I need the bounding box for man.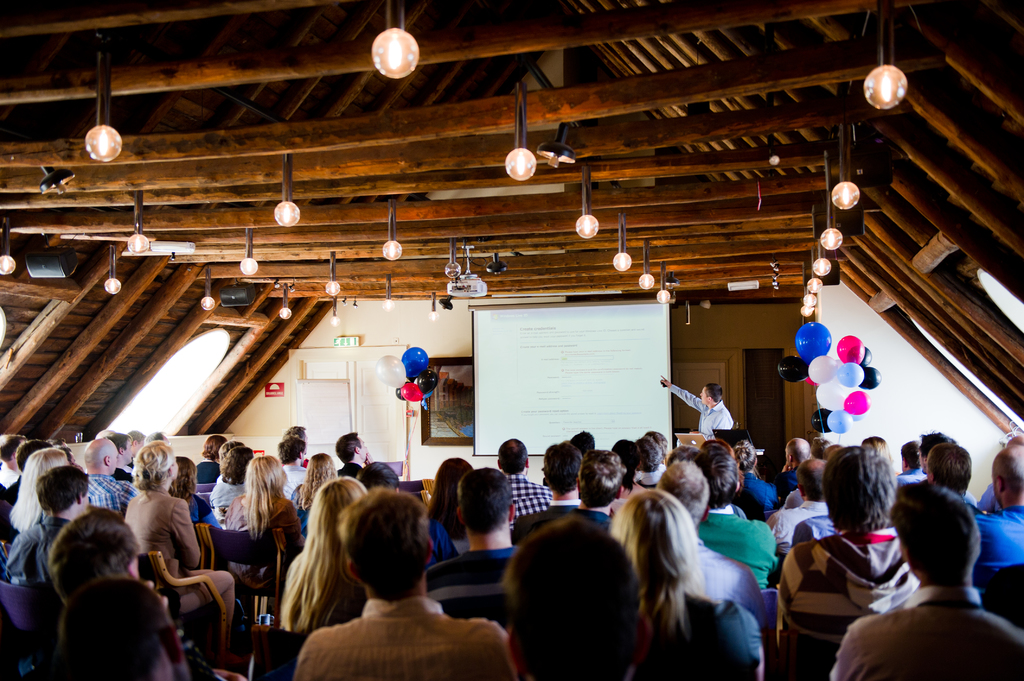
Here it is: <region>518, 437, 611, 524</region>.
